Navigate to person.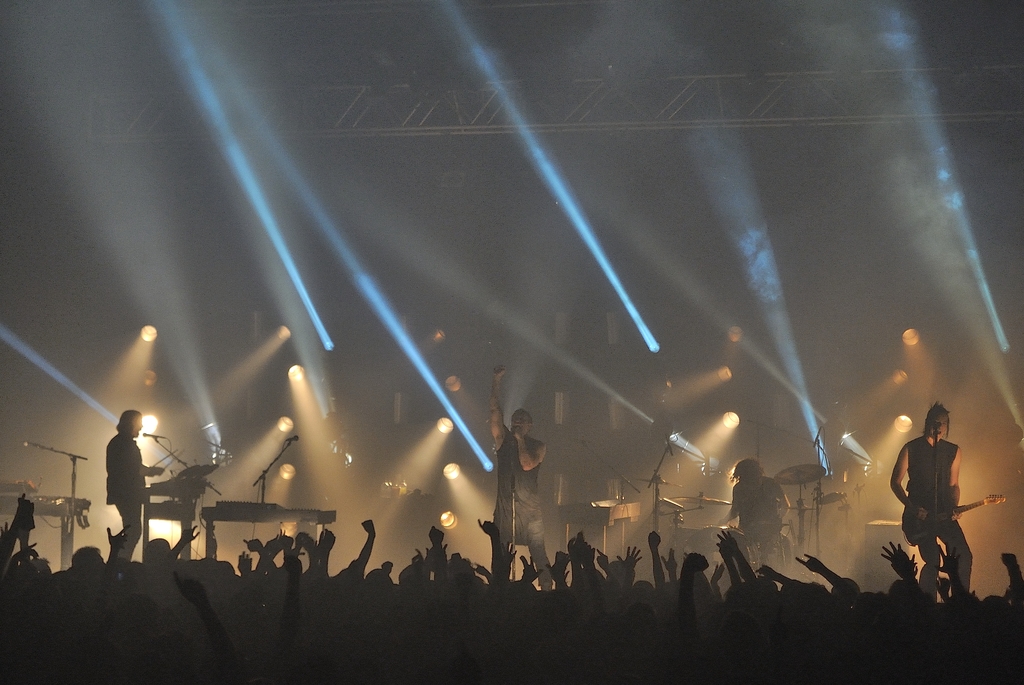
Navigation target: [101, 409, 159, 555].
